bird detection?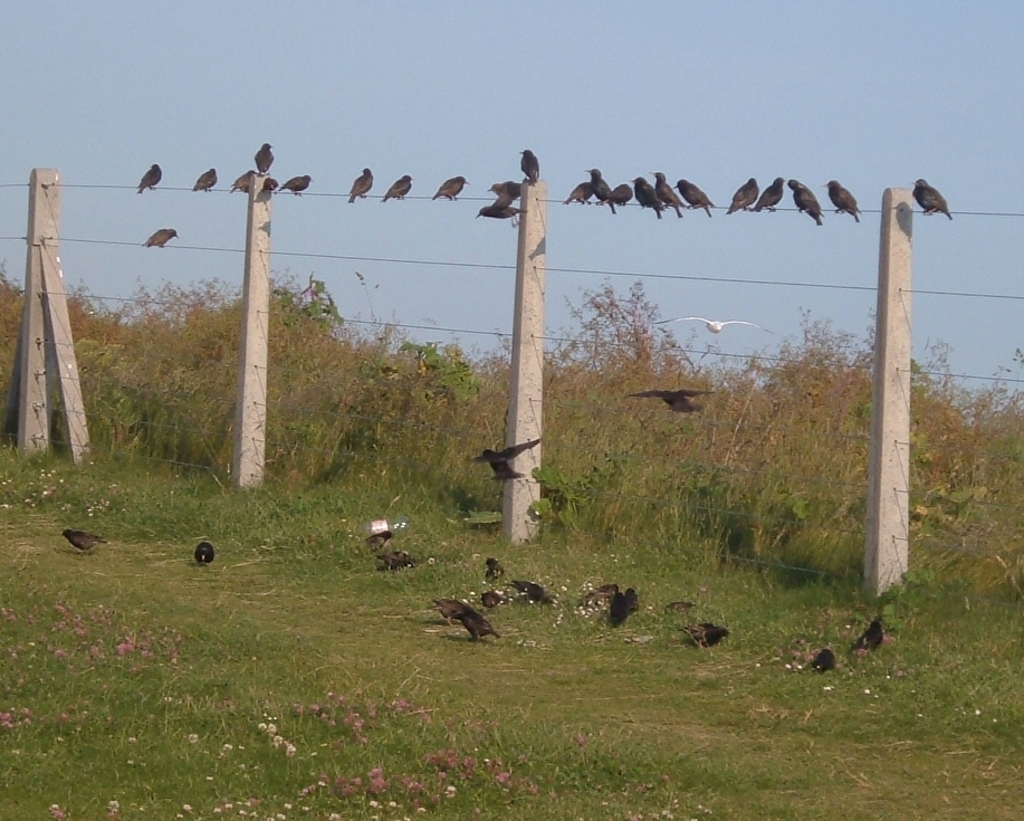
bbox=[191, 164, 216, 192]
